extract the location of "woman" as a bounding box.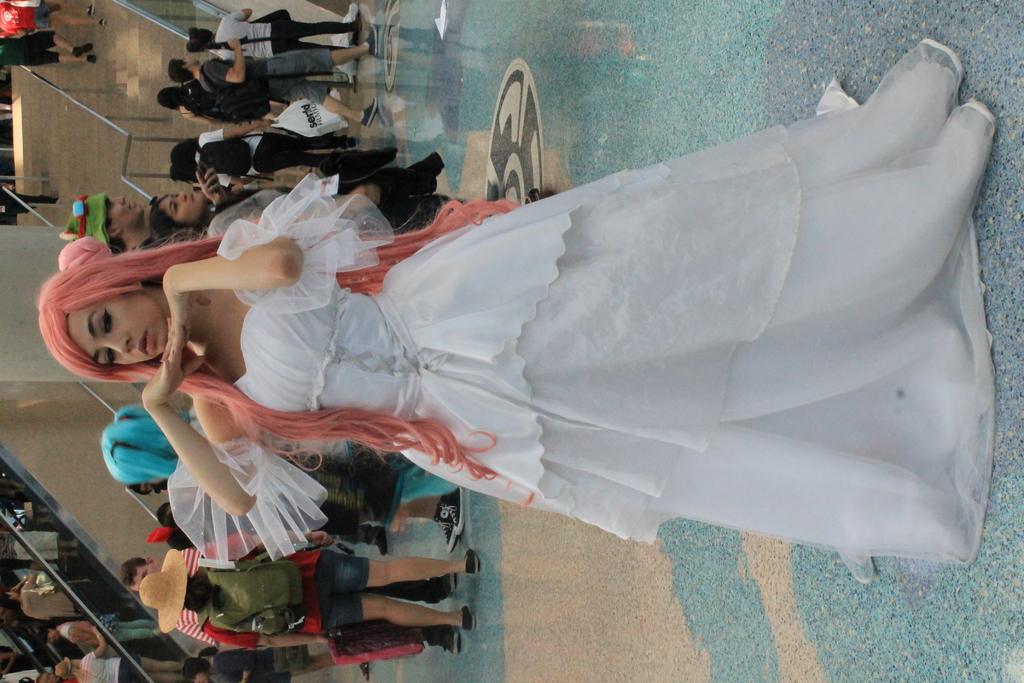
<box>150,163,537,231</box>.
